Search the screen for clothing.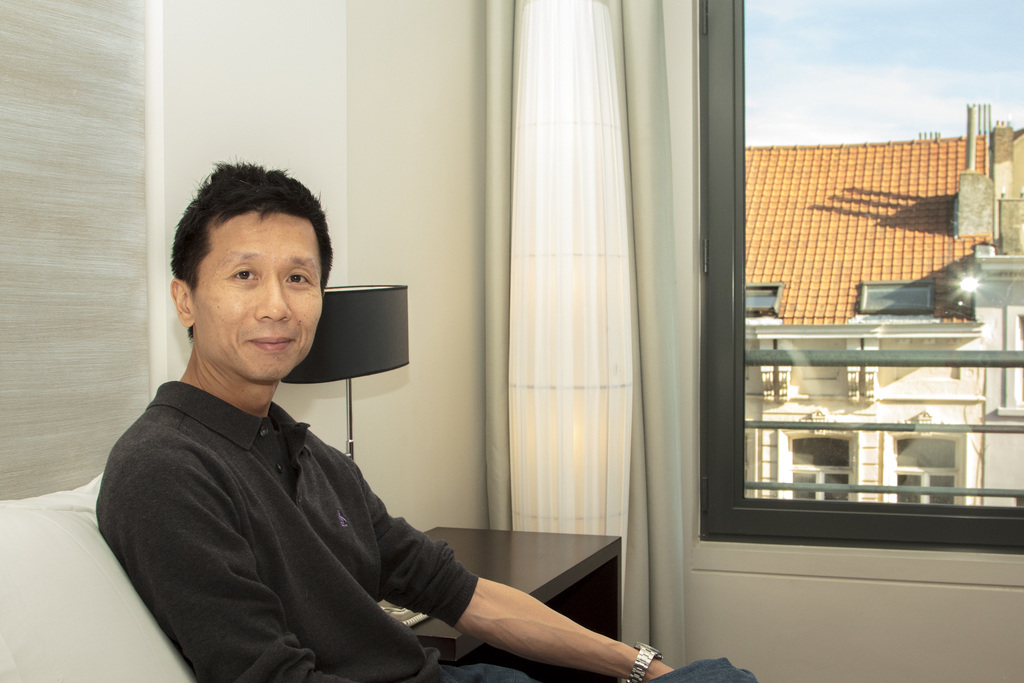
Found at select_region(99, 299, 496, 671).
